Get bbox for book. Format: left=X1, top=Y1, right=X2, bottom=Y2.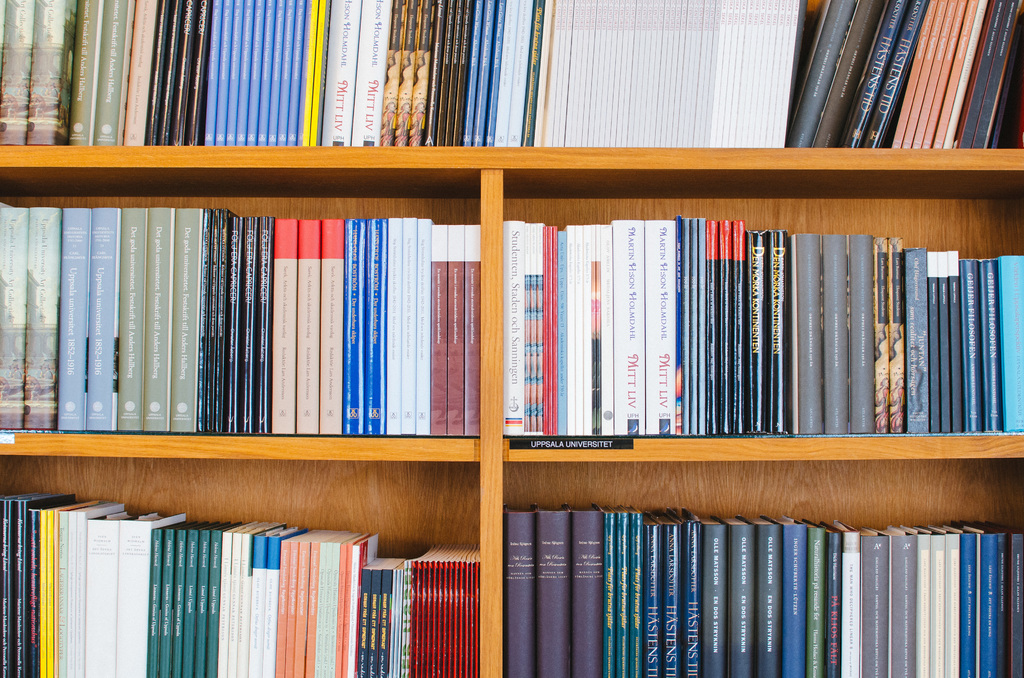
left=865, top=528, right=890, bottom=677.
